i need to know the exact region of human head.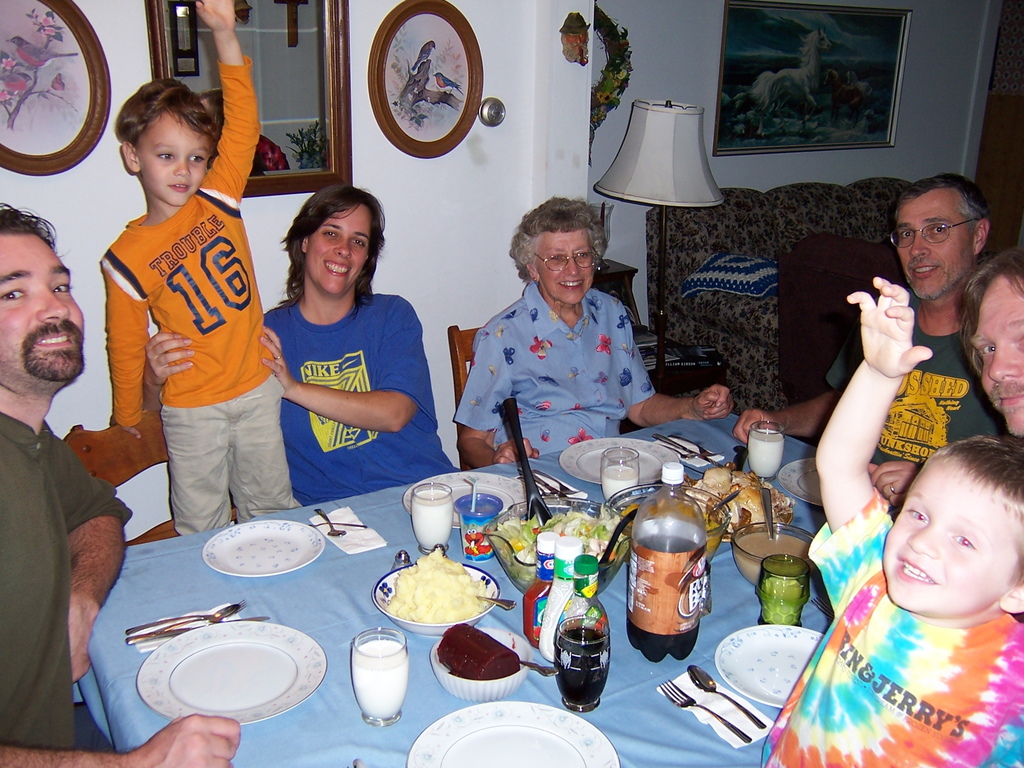
Region: locate(0, 205, 84, 382).
